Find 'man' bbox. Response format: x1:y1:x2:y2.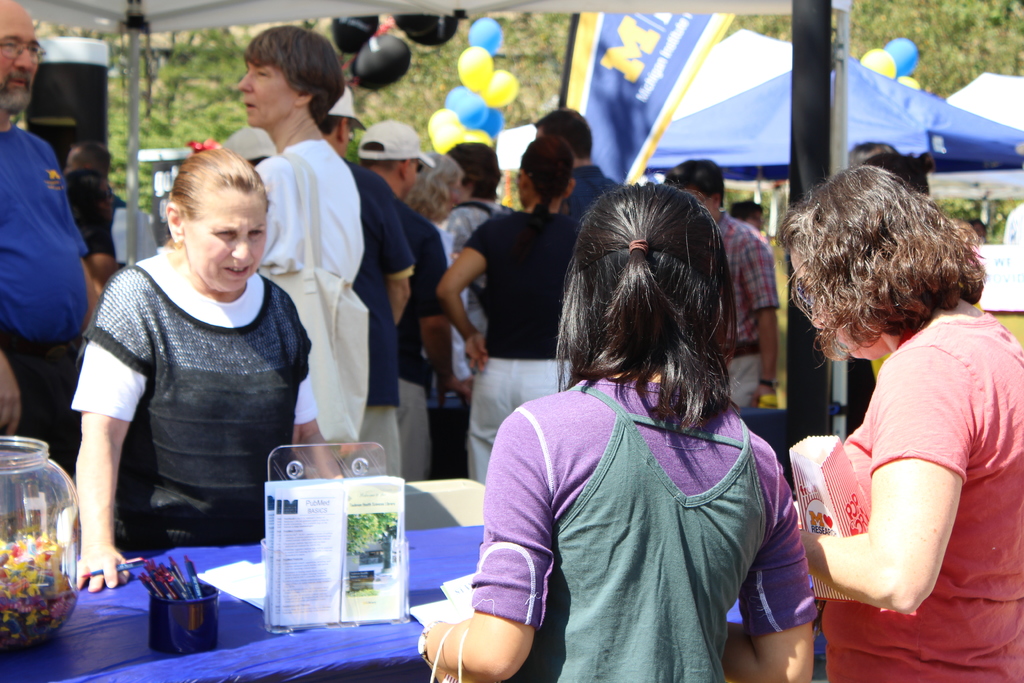
0:0:100:475.
